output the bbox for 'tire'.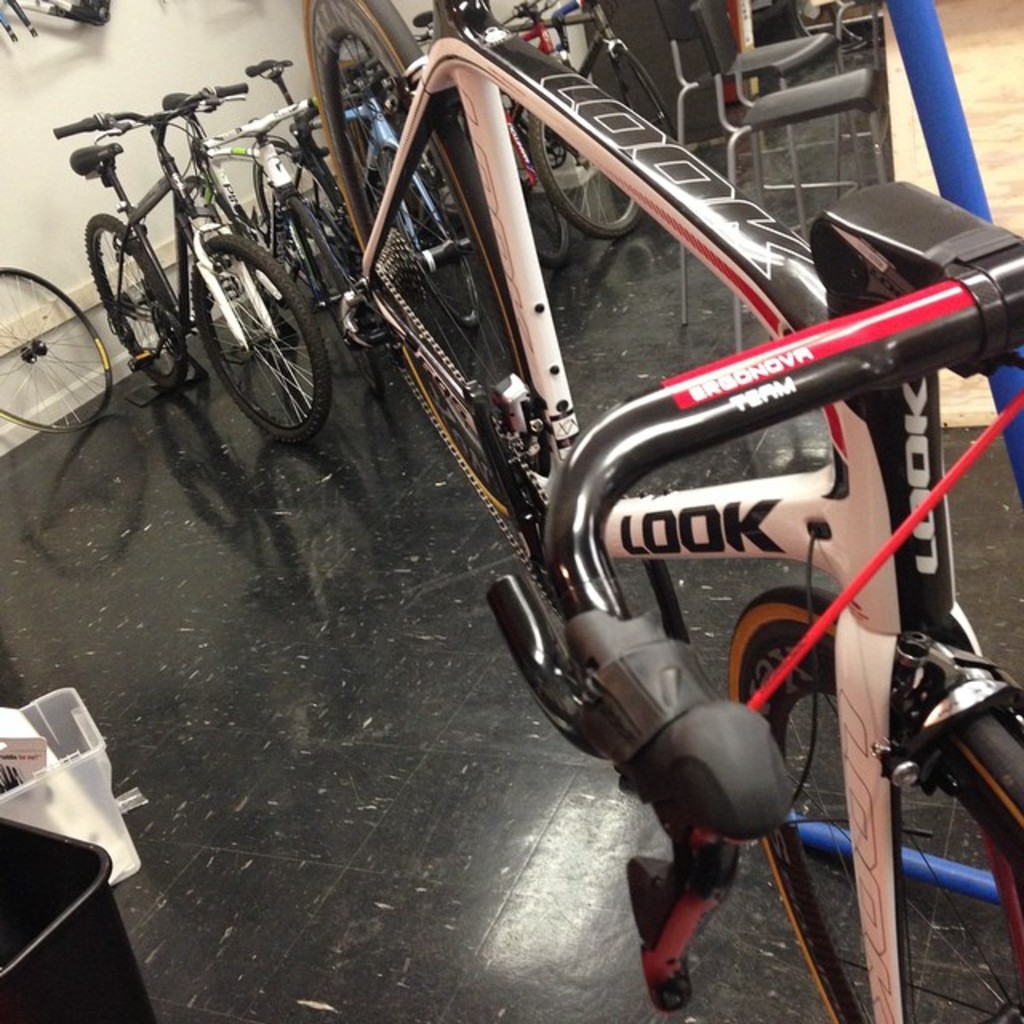
box=[288, 202, 392, 402].
